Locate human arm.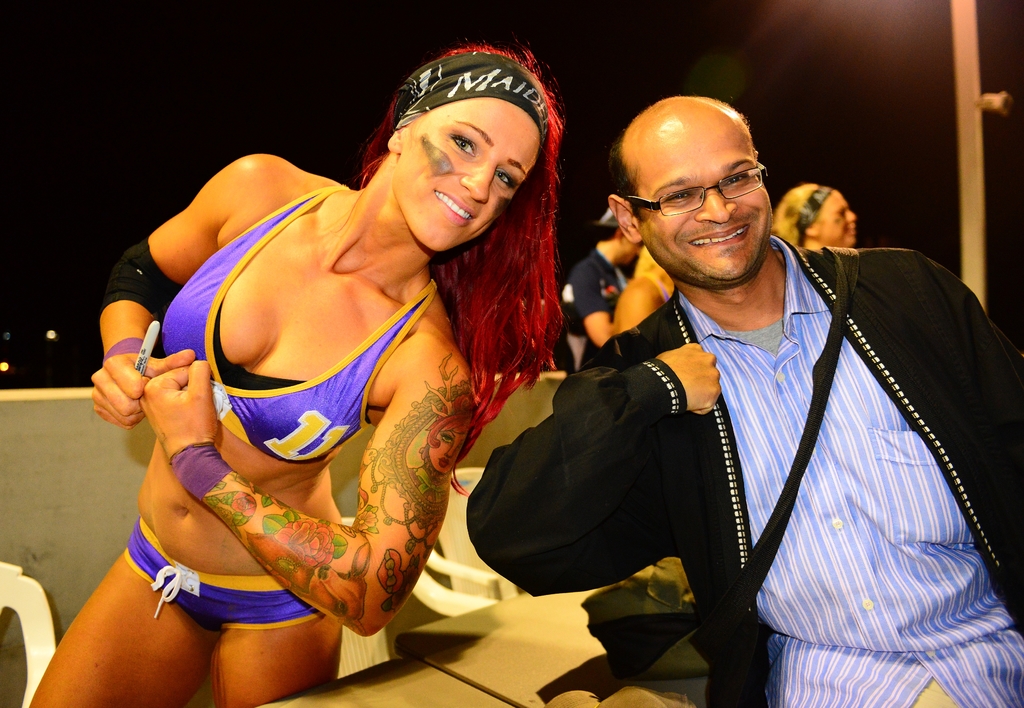
Bounding box: x1=86 y1=146 x2=294 y2=425.
